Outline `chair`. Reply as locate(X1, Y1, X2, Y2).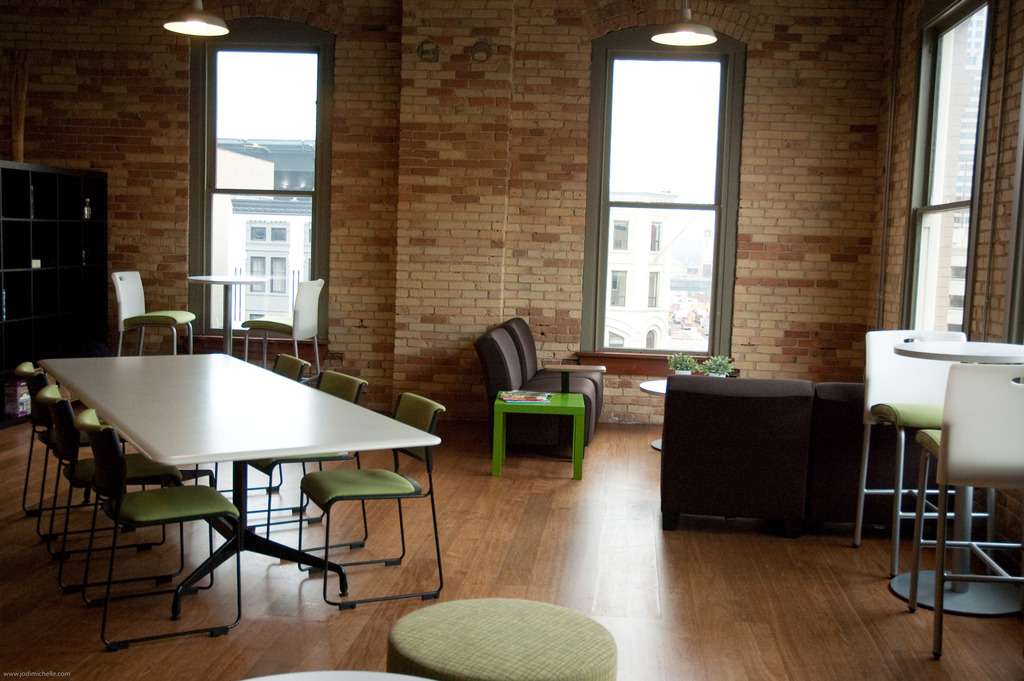
locate(86, 424, 245, 653).
